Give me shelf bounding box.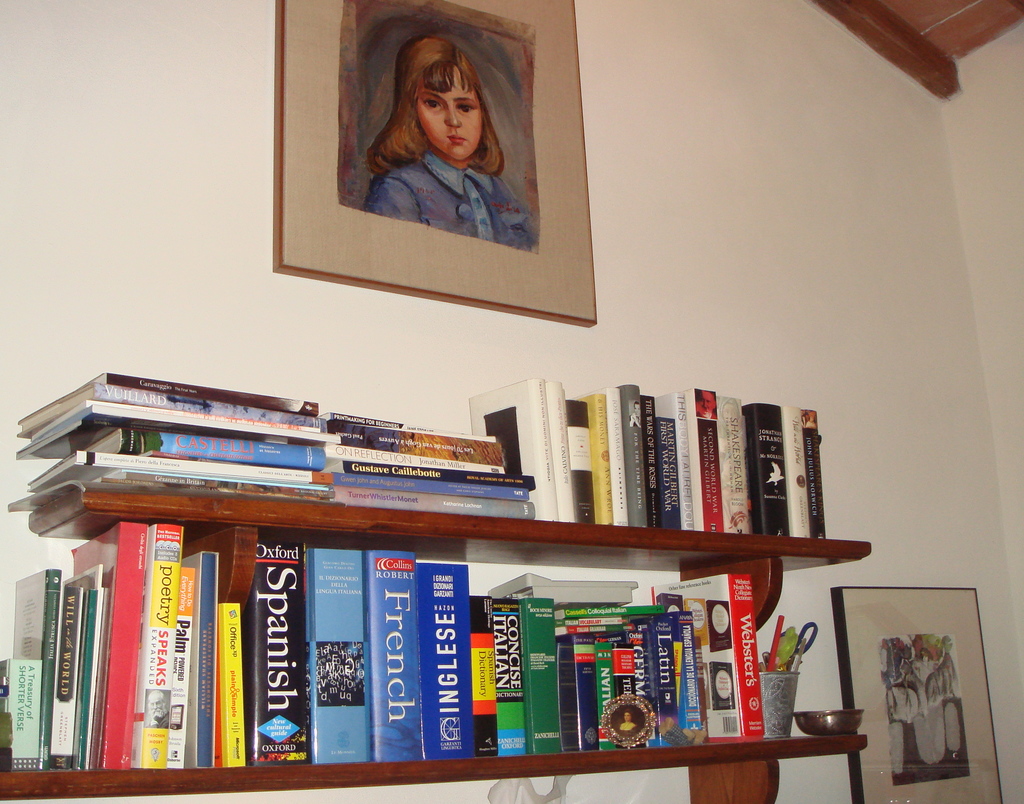
BBox(0, 493, 872, 803).
